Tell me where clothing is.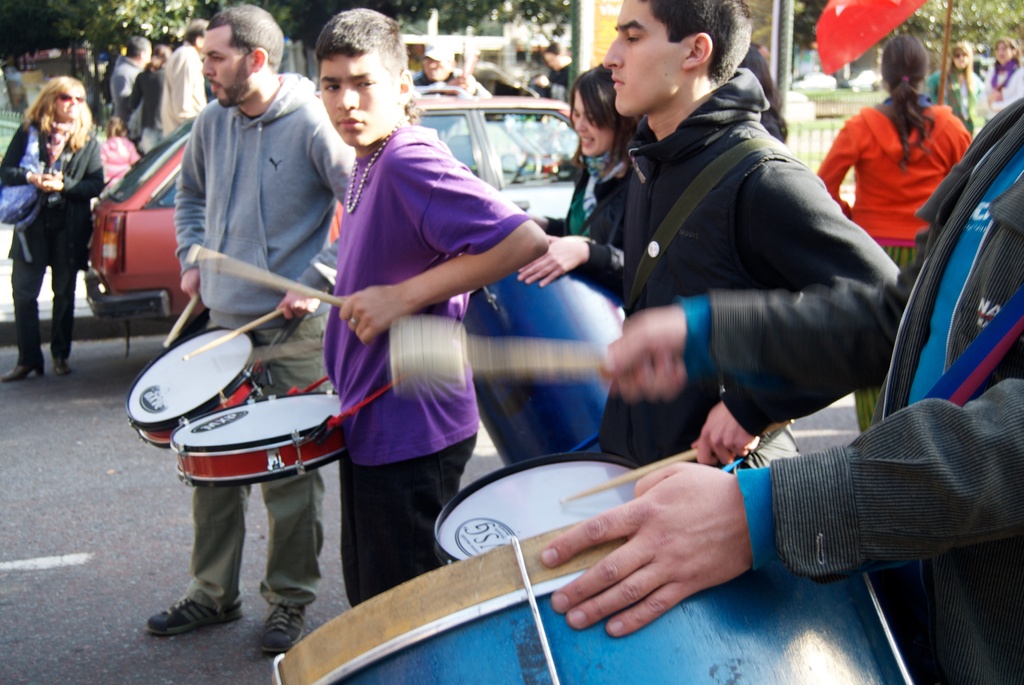
clothing is at BBox(164, 41, 207, 138).
